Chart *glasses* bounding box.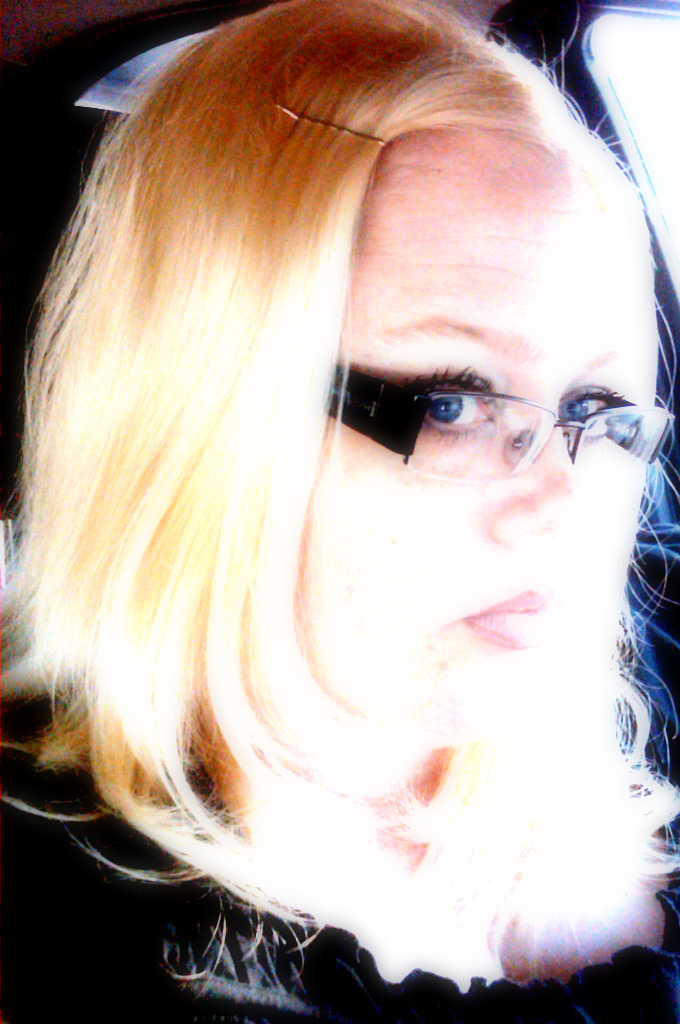
Charted: locate(324, 352, 670, 503).
